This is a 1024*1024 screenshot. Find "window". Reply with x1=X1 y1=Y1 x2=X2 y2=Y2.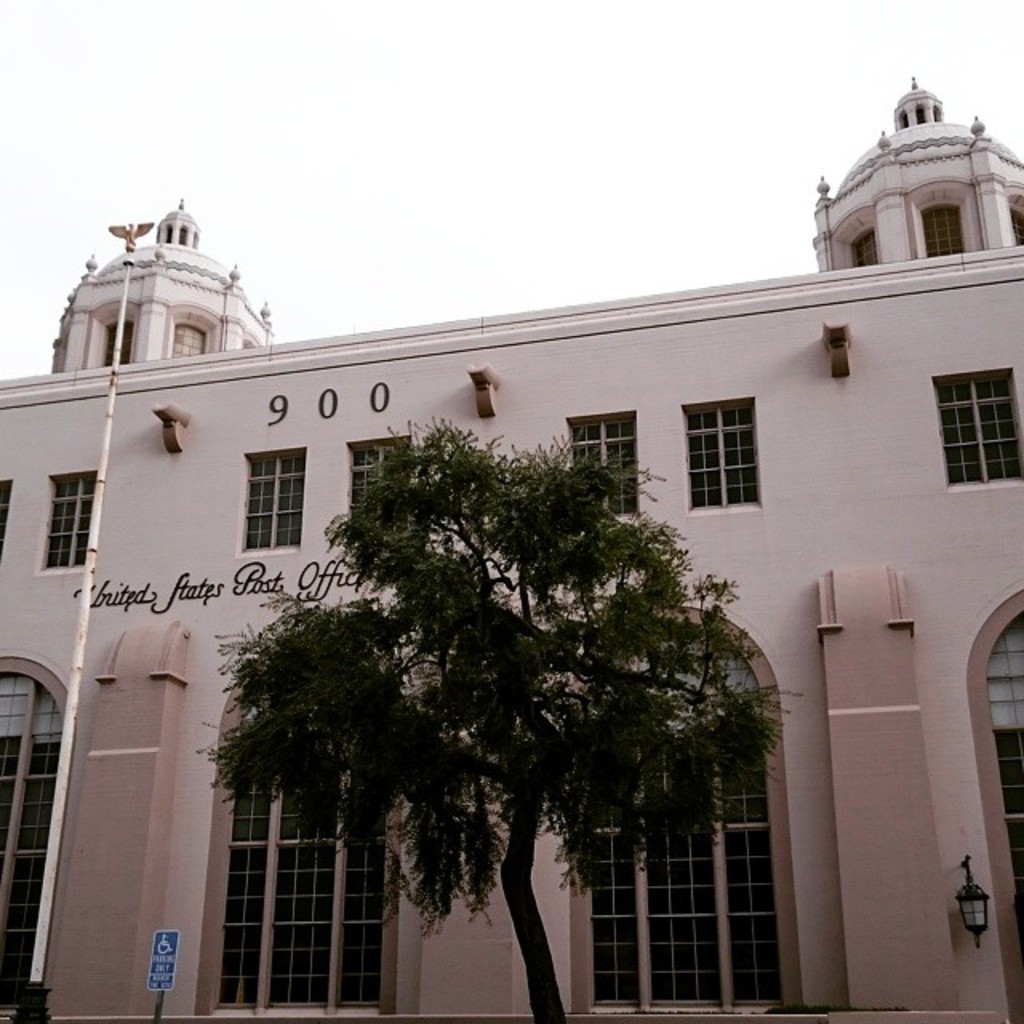
x1=248 y1=454 x2=302 y2=557.
